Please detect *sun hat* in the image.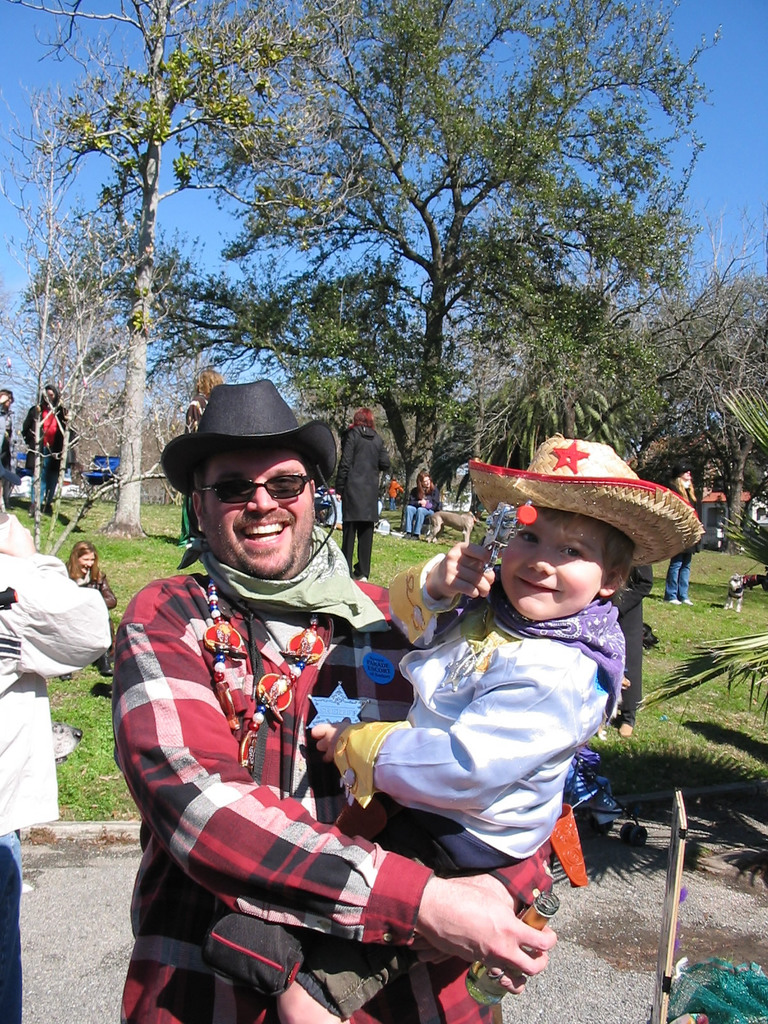
(0,389,21,404).
